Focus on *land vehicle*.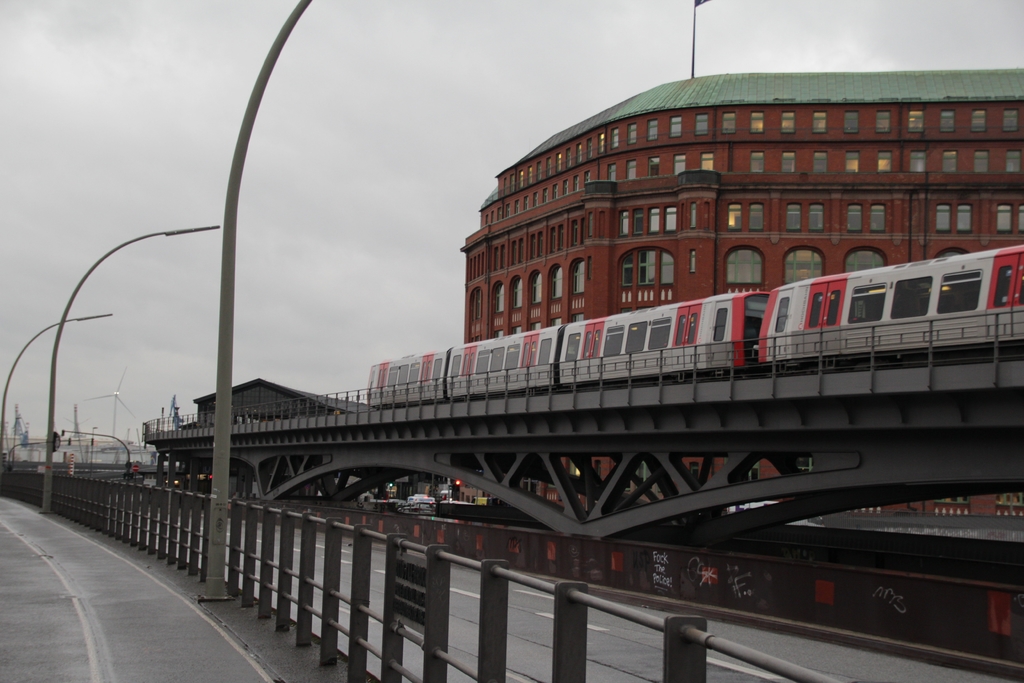
Focused at [x1=366, y1=243, x2=1022, y2=409].
